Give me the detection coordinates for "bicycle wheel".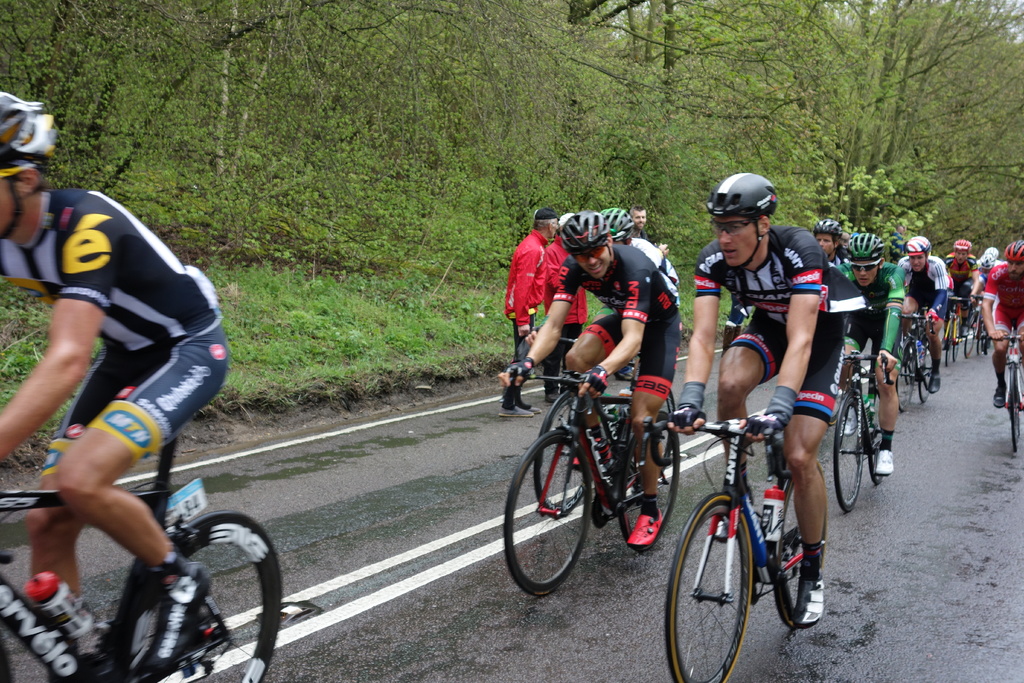
rect(668, 494, 753, 682).
